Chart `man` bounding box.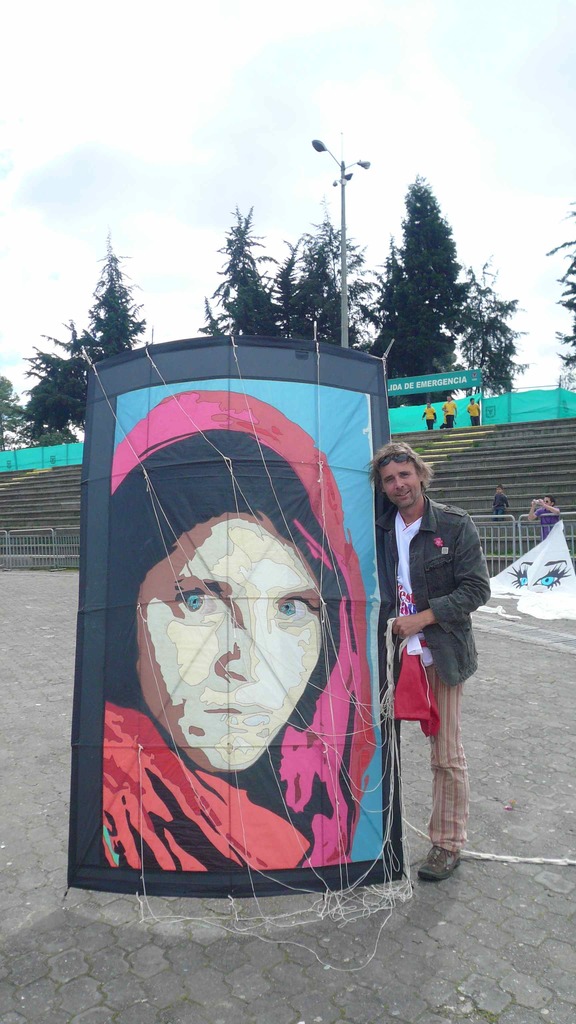
Charted: left=370, top=436, right=491, bottom=878.
